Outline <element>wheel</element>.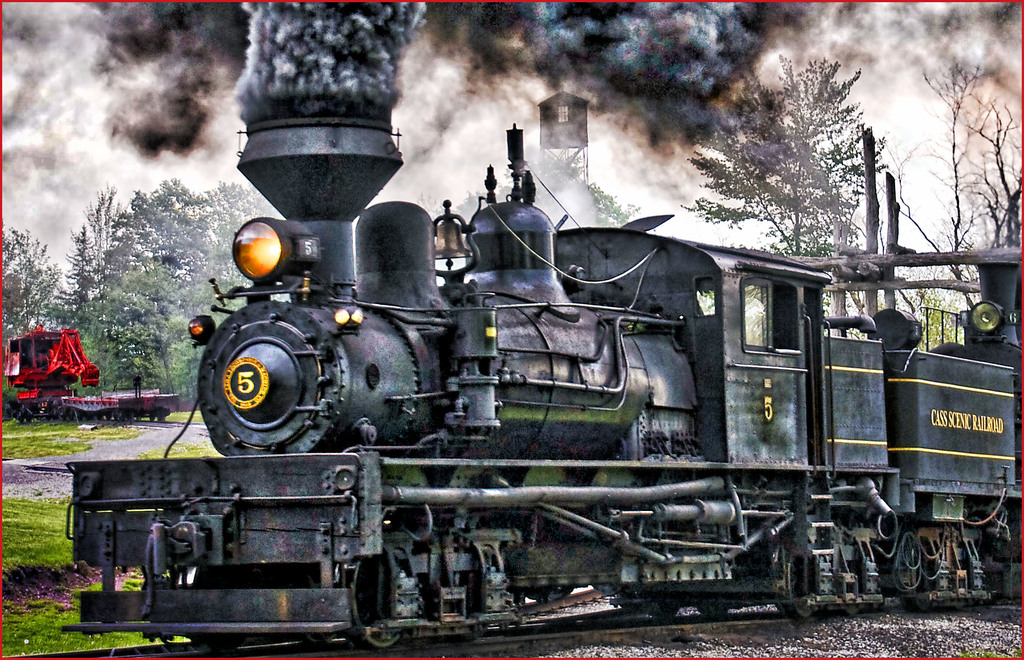
Outline: {"left": 348, "top": 556, "right": 408, "bottom": 648}.
